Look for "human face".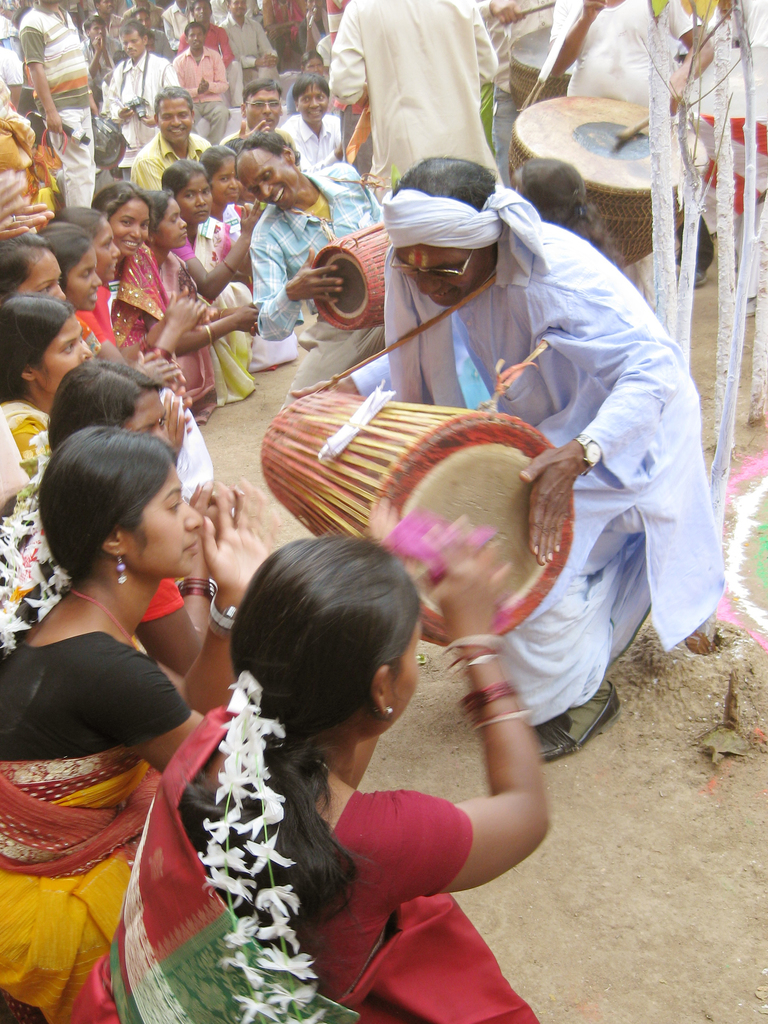
Found: x1=243 y1=87 x2=282 y2=136.
